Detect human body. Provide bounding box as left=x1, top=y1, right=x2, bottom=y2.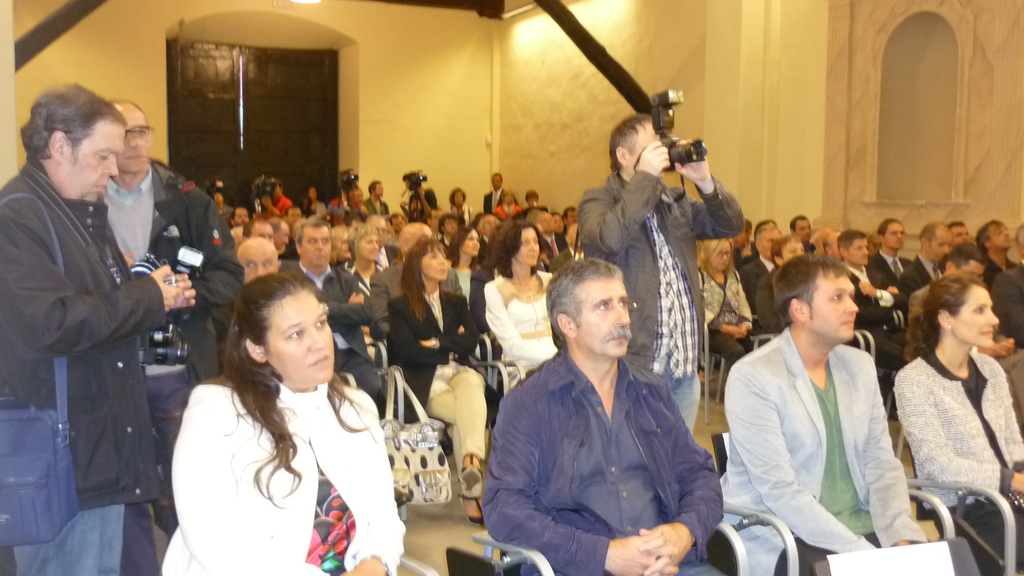
left=483, top=220, right=555, bottom=390.
